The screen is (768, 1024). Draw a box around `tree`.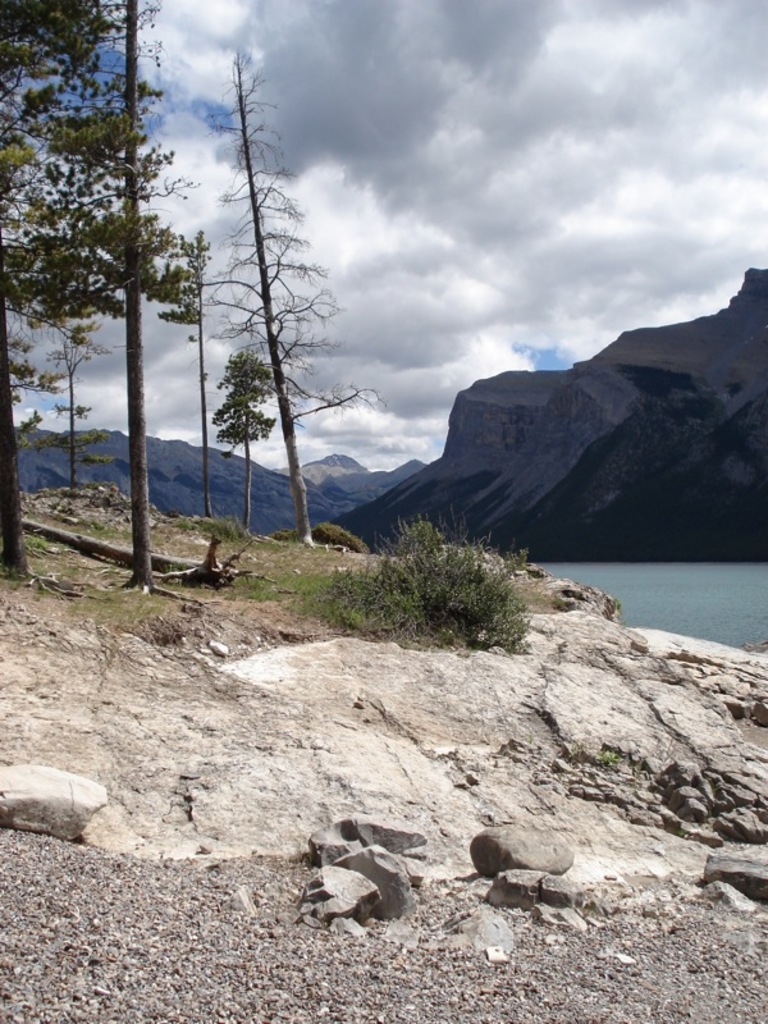
0, 0, 209, 584.
